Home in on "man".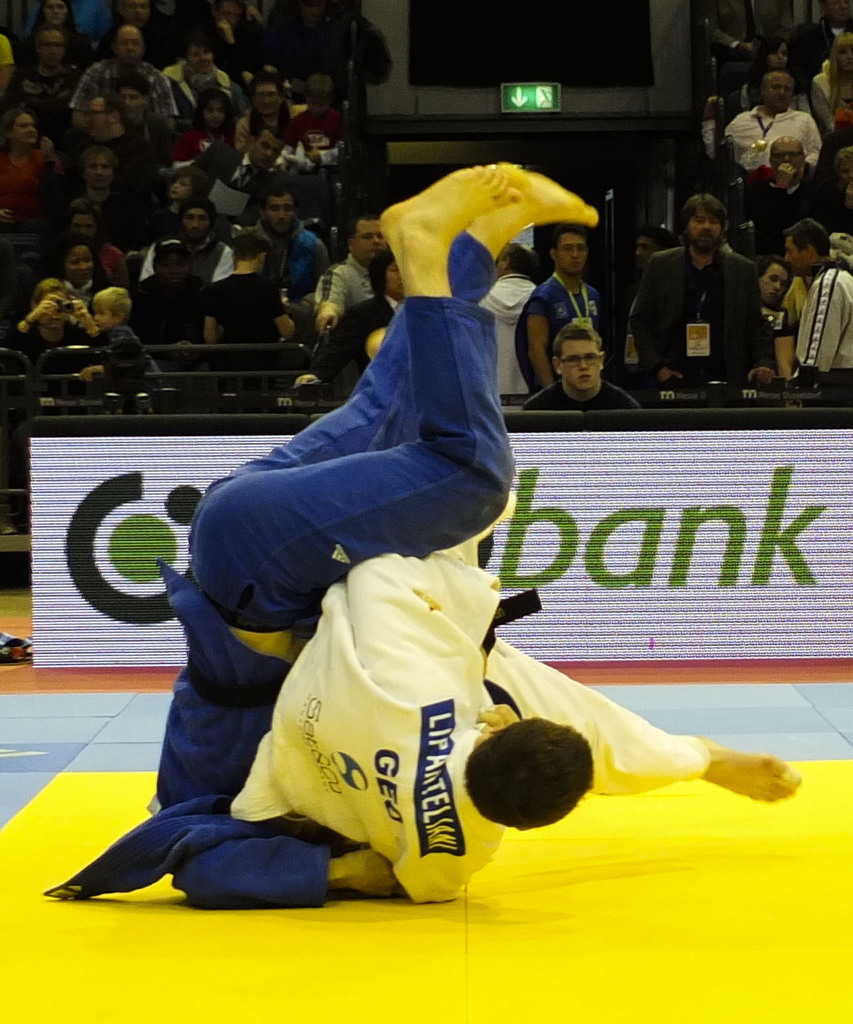
Homed in at 720,63,827,198.
